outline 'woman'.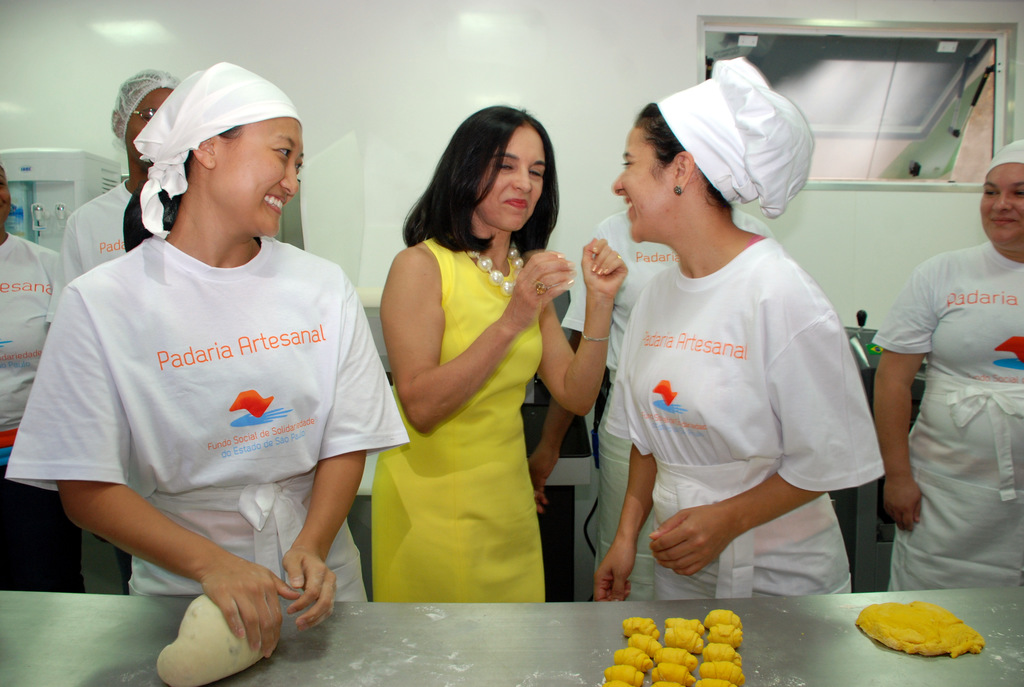
Outline: [868, 137, 1023, 579].
